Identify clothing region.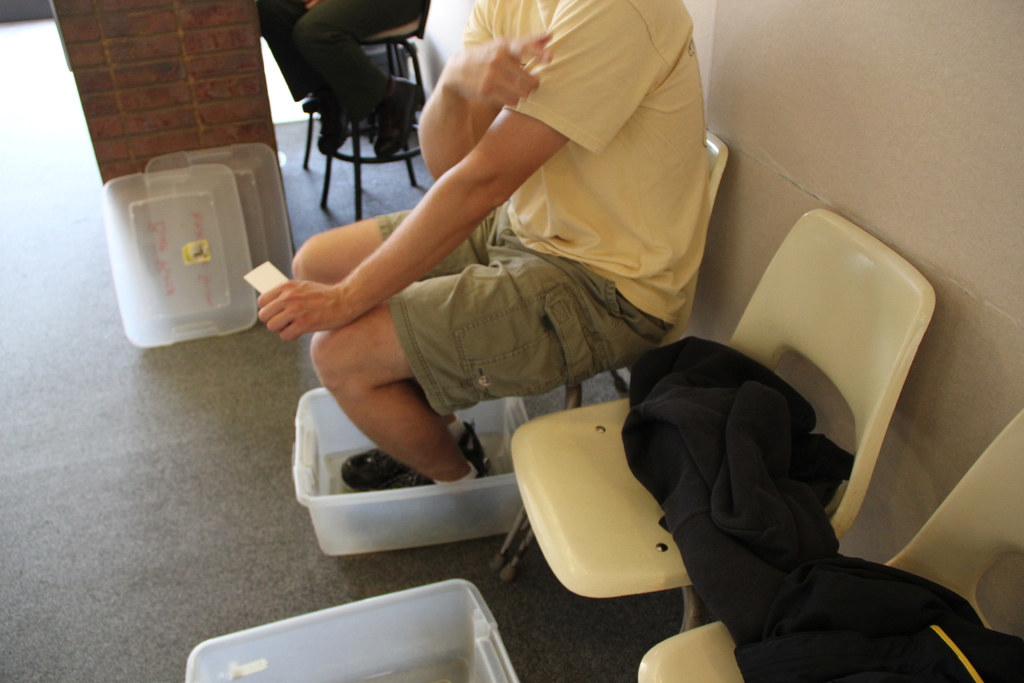
Region: 257/0/434/128.
